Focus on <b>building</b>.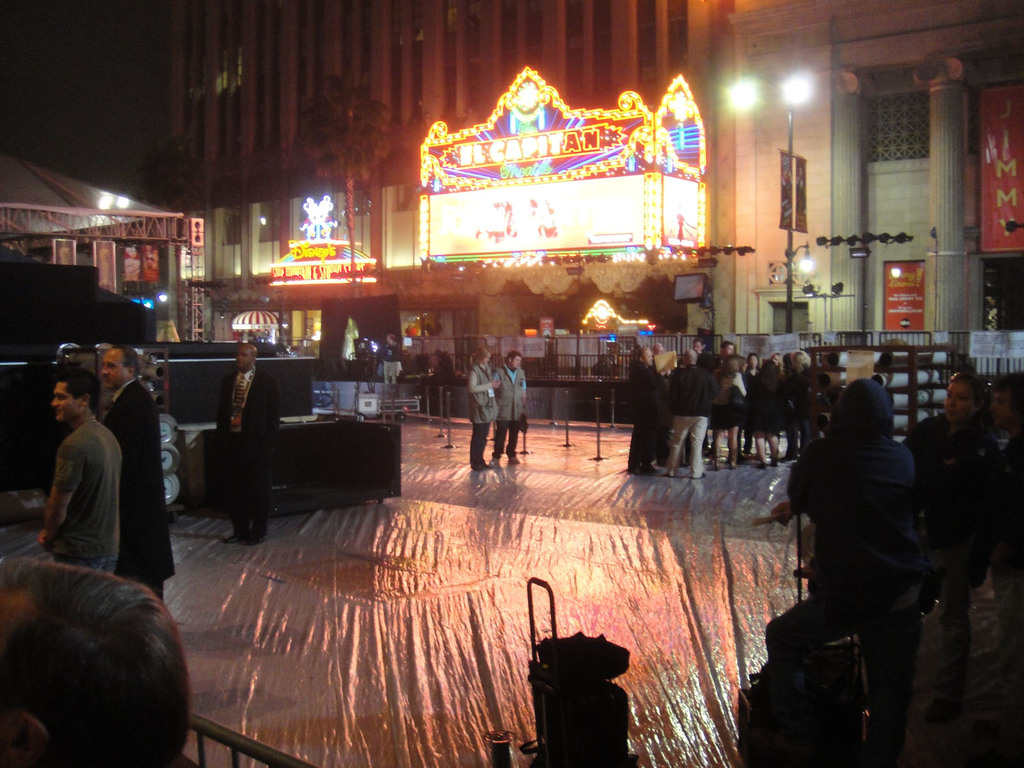
Focused at left=714, top=0, right=1023, bottom=363.
